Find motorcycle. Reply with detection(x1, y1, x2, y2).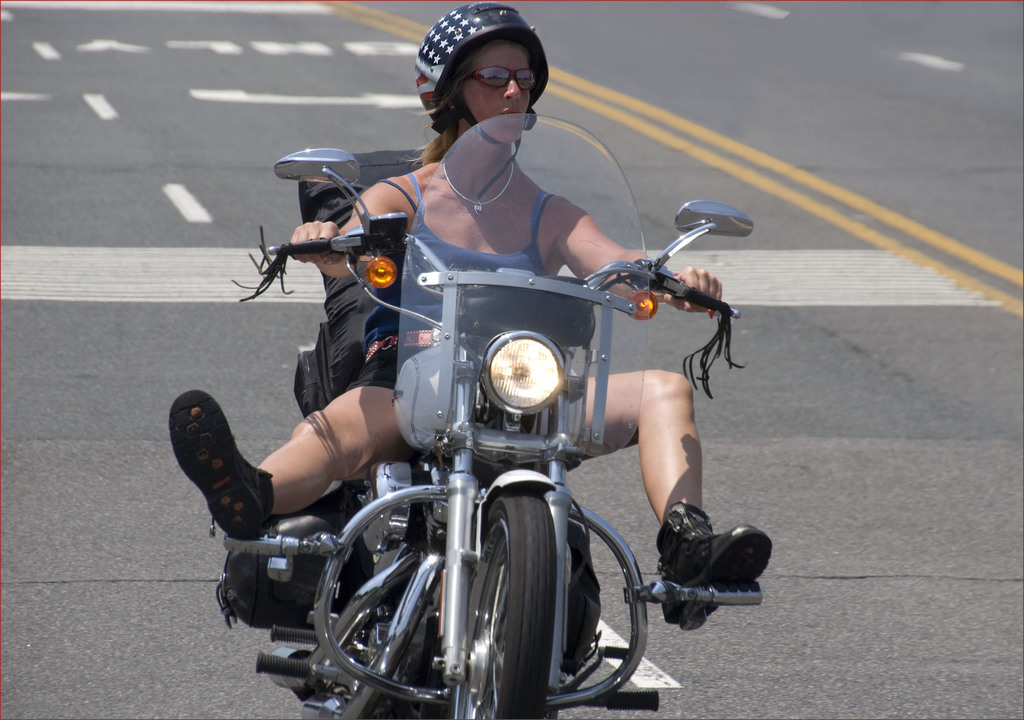
detection(170, 184, 786, 716).
